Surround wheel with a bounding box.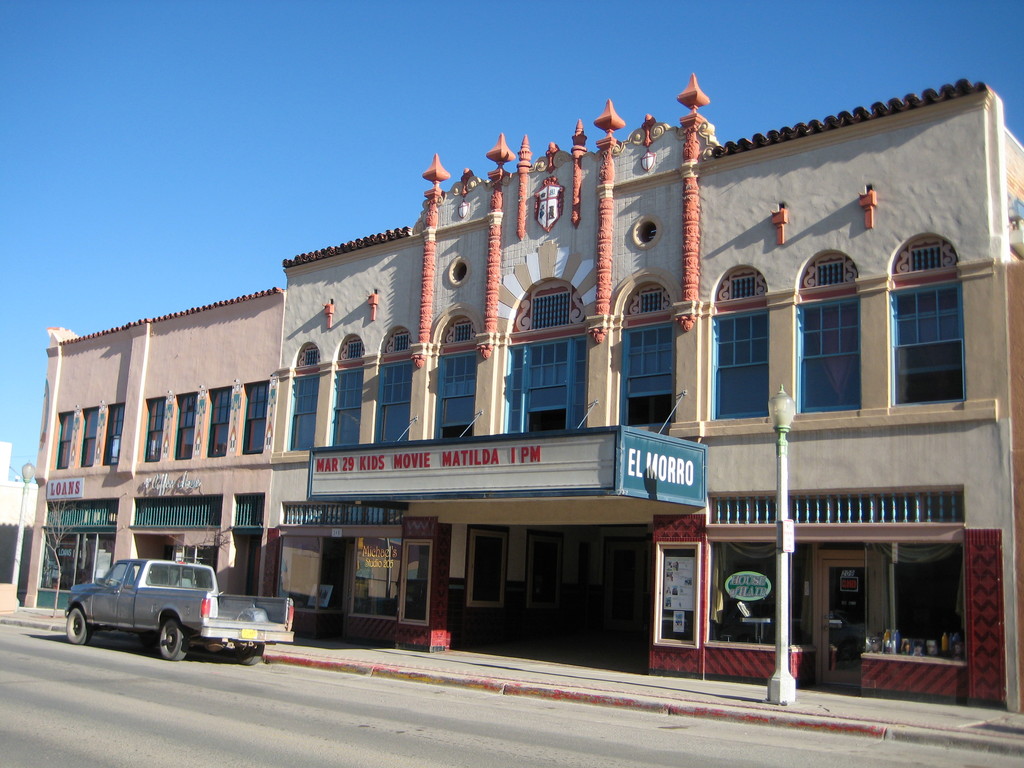
[left=68, top=608, right=89, bottom=644].
